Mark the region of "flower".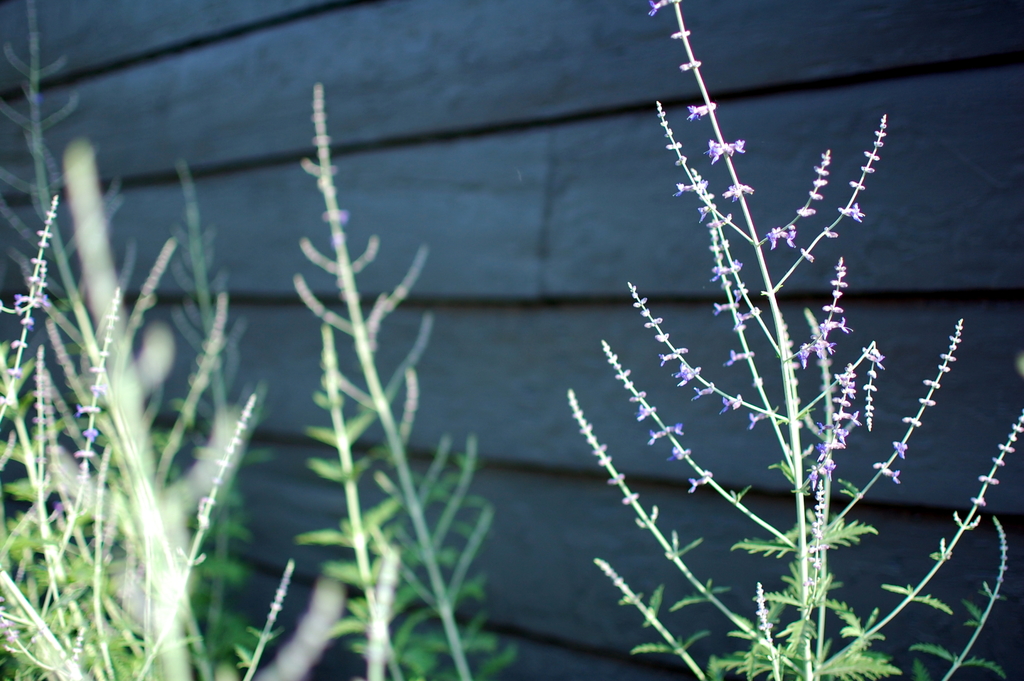
Region: bbox=[696, 208, 714, 221].
